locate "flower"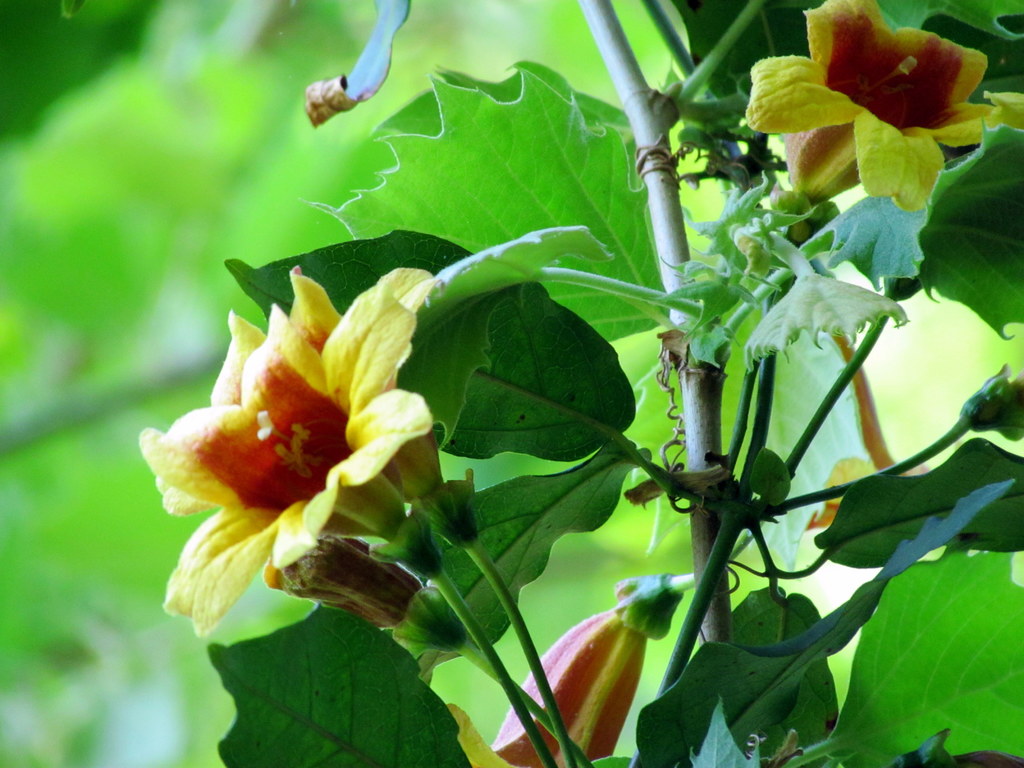
select_region(493, 605, 652, 767)
